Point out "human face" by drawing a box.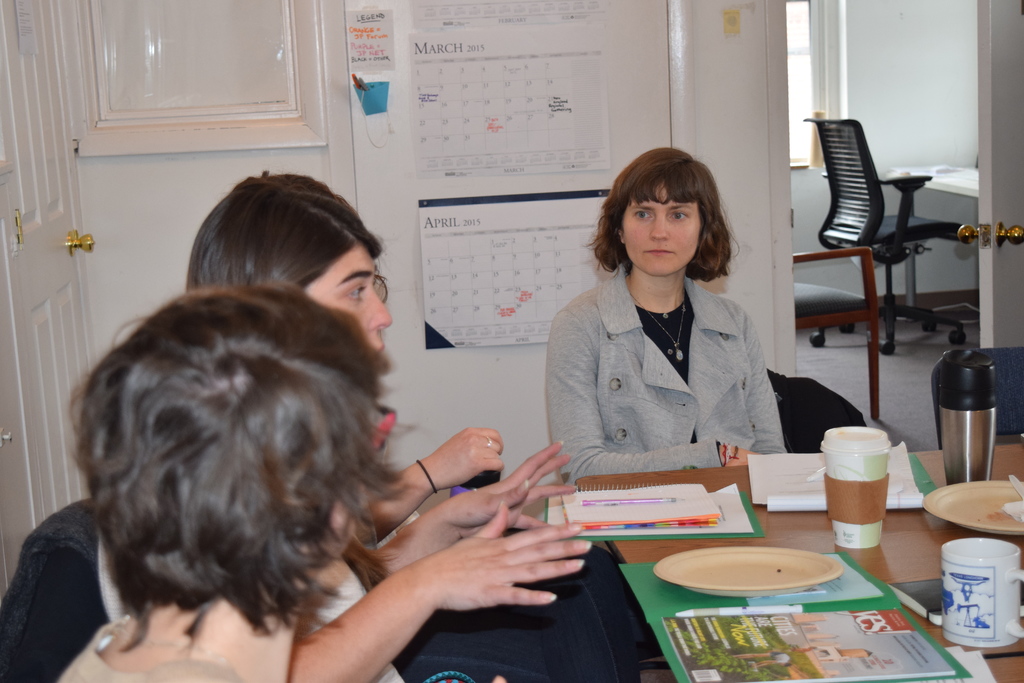
(x1=305, y1=245, x2=394, y2=350).
